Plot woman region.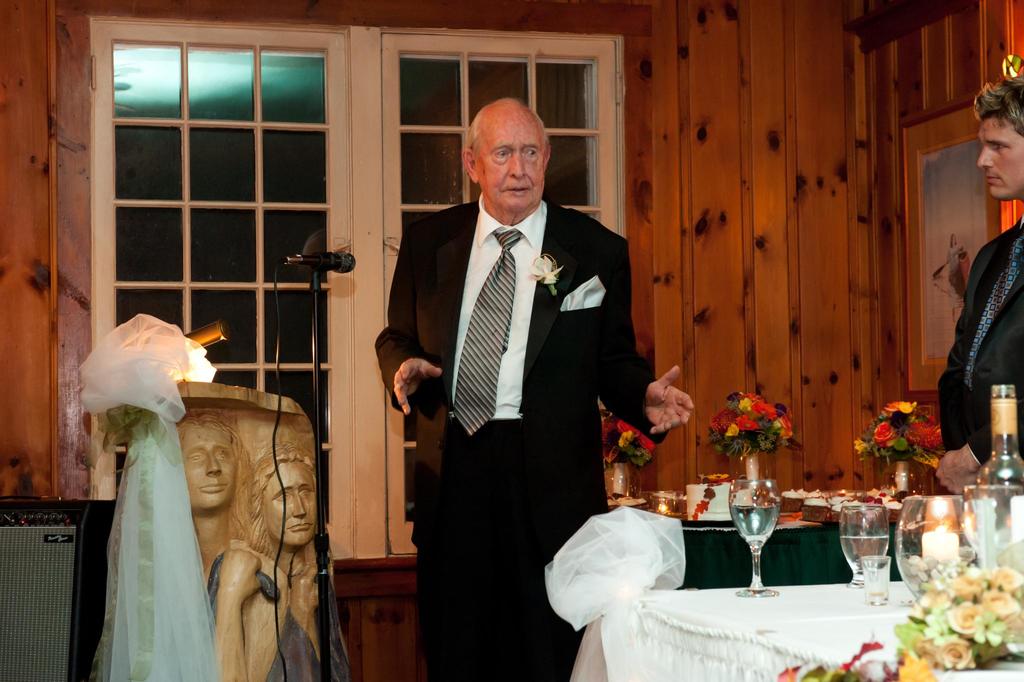
Plotted at (174,410,254,565).
